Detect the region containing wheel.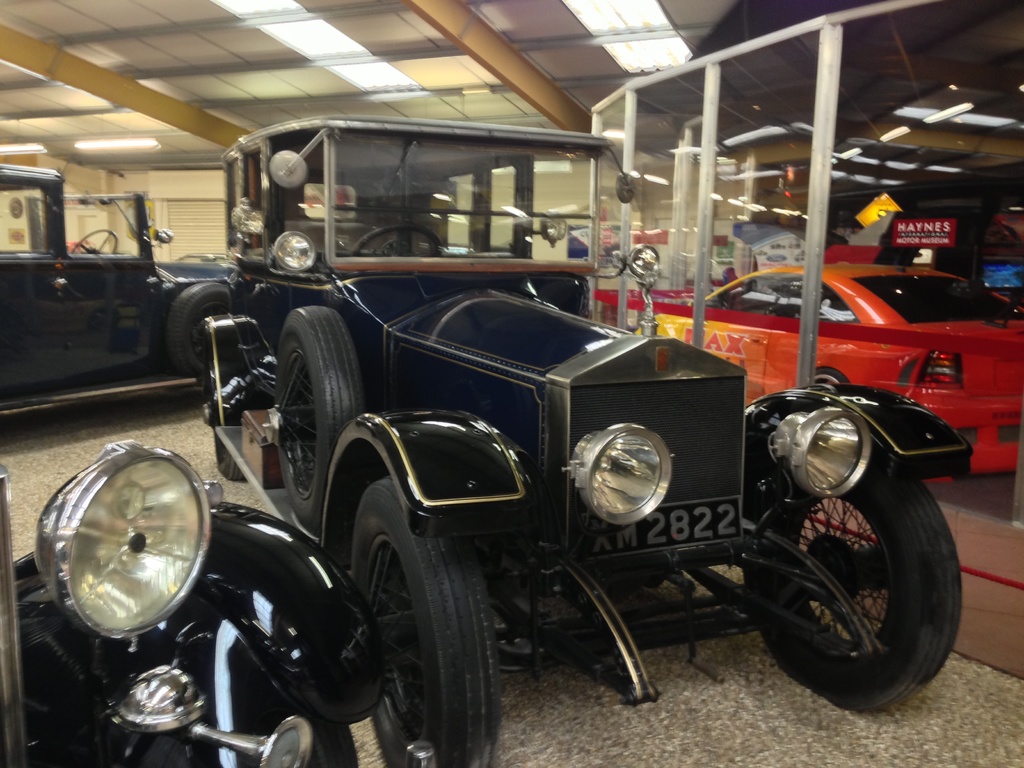
box(70, 225, 119, 252).
